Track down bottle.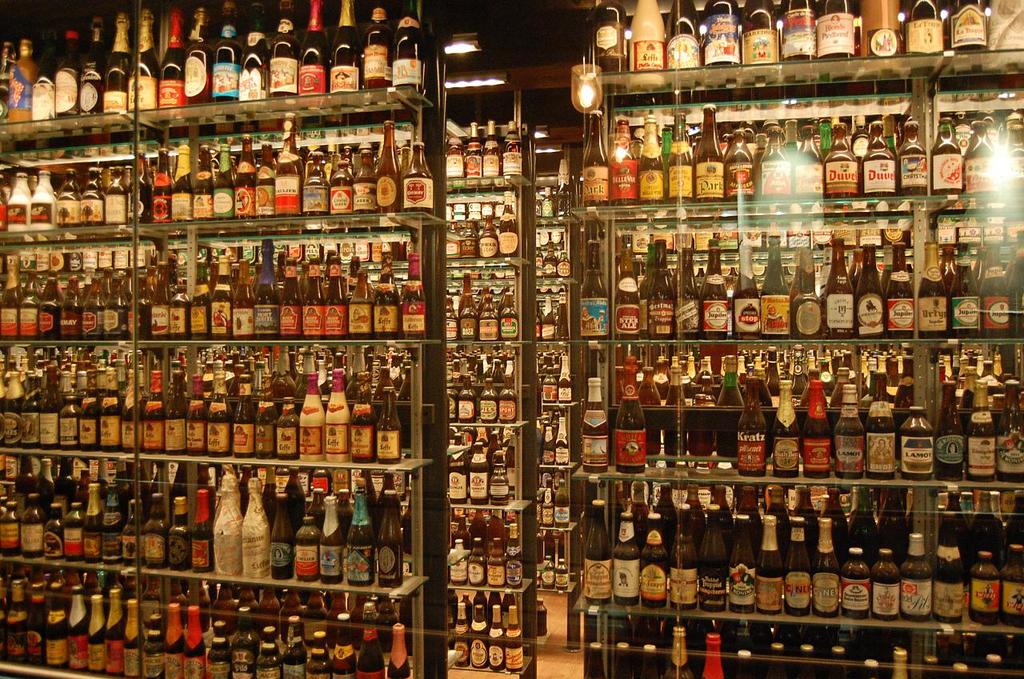
Tracked to {"left": 167, "top": 276, "right": 198, "bottom": 338}.
